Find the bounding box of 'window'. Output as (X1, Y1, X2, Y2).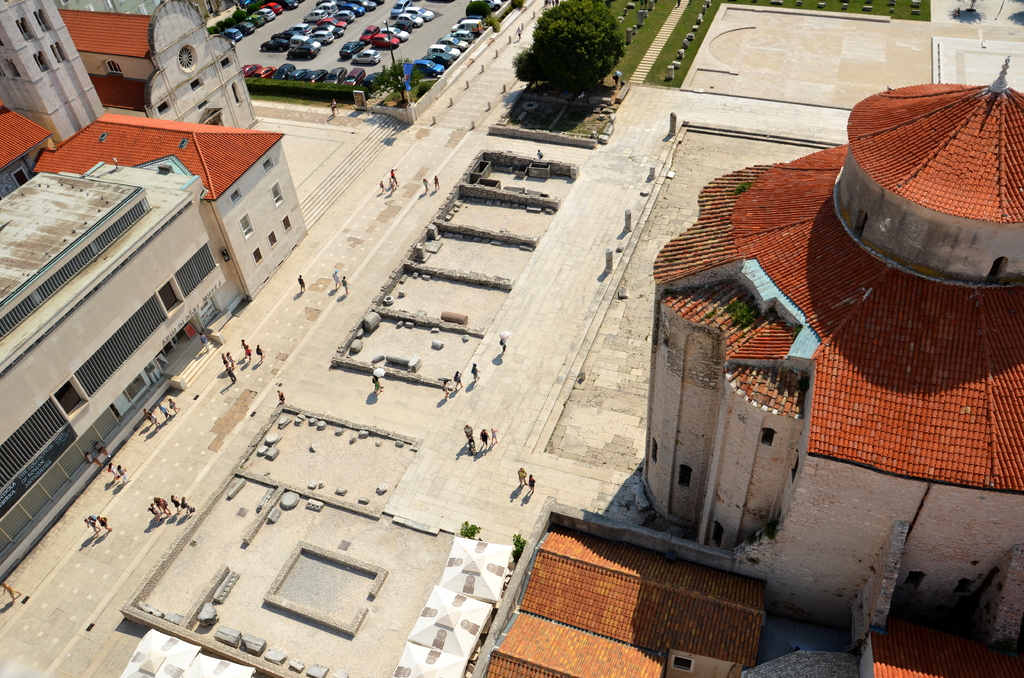
(676, 469, 690, 490).
